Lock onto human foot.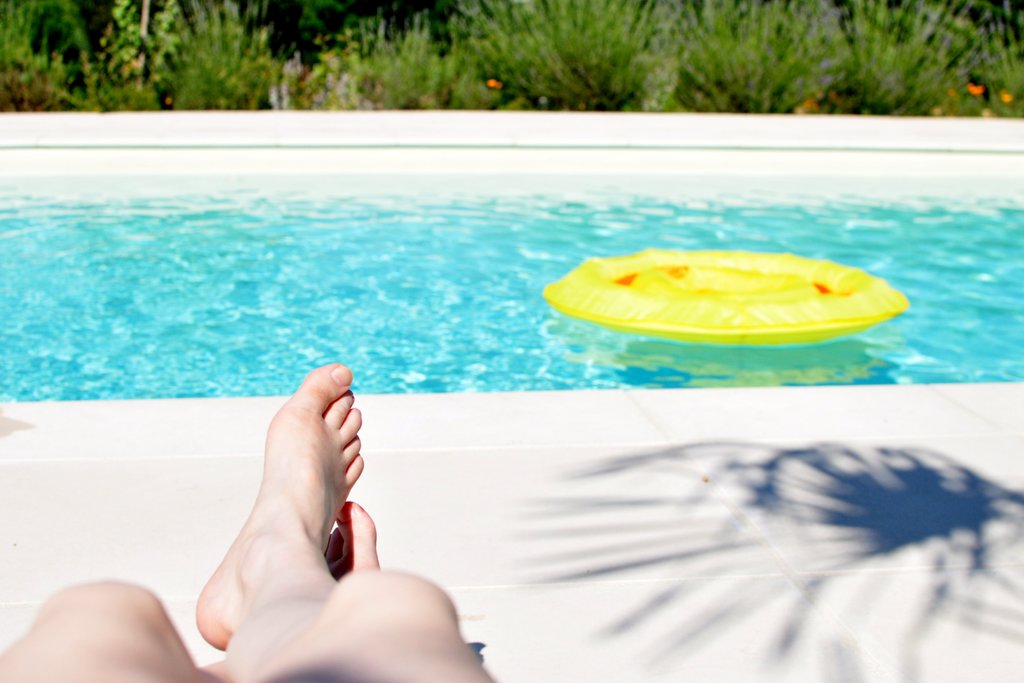
Locked: 324,502,381,580.
